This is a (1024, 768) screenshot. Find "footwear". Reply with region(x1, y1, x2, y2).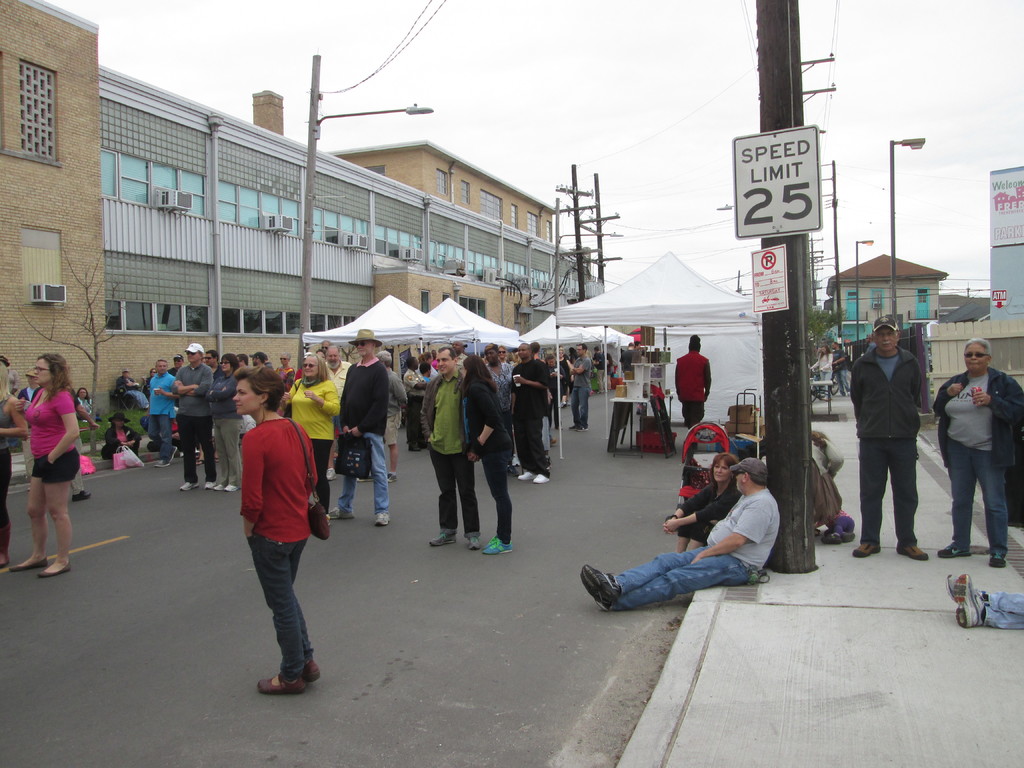
region(945, 576, 967, 631).
